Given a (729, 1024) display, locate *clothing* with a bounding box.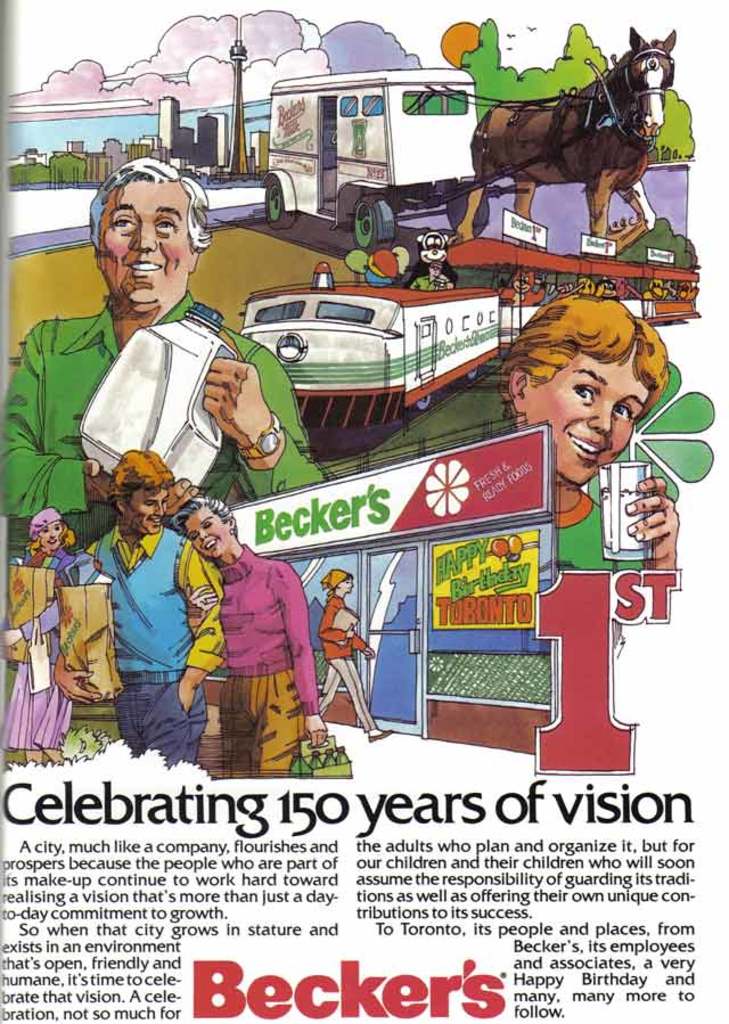
Located: 0 288 329 550.
